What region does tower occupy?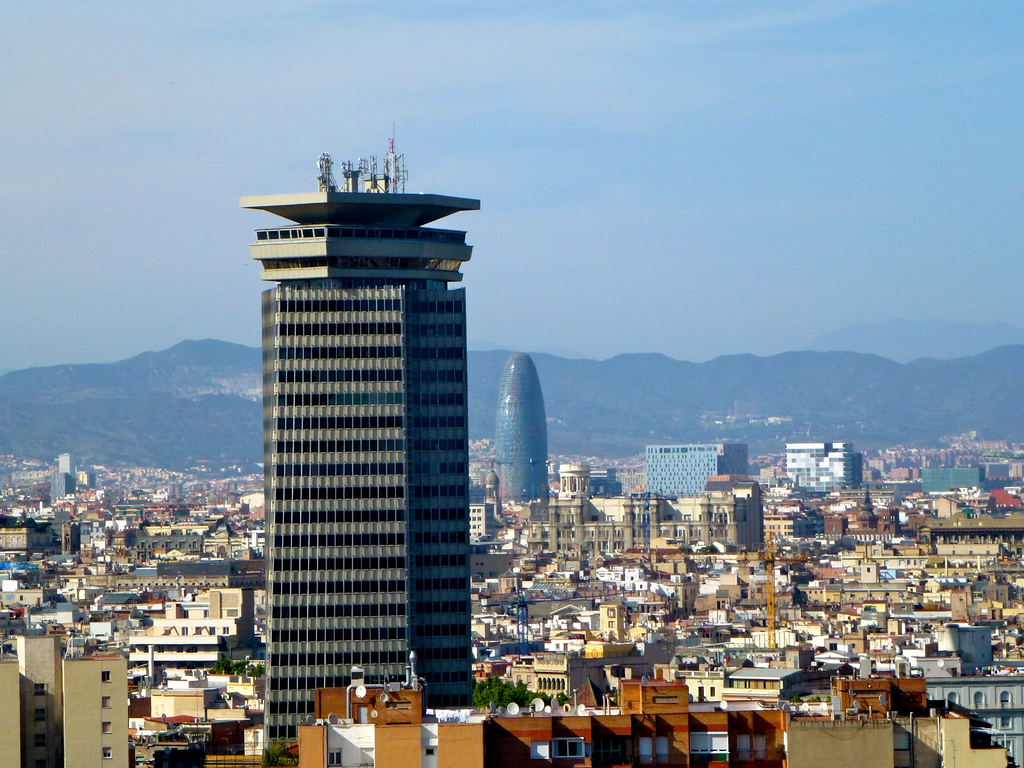
(left=51, top=470, right=74, bottom=499).
